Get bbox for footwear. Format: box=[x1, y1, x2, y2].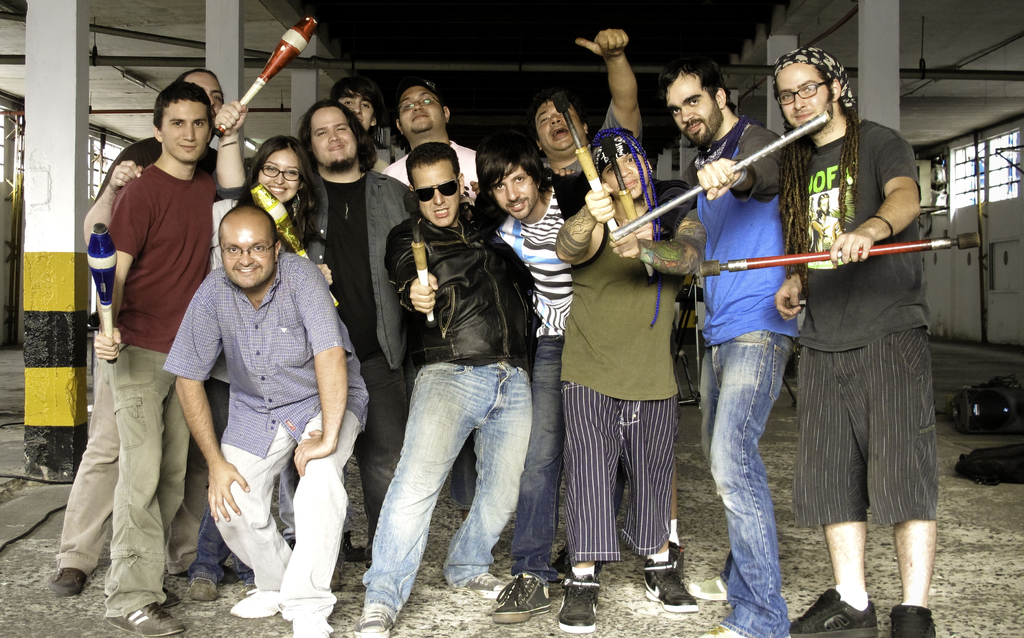
box=[689, 580, 735, 602].
